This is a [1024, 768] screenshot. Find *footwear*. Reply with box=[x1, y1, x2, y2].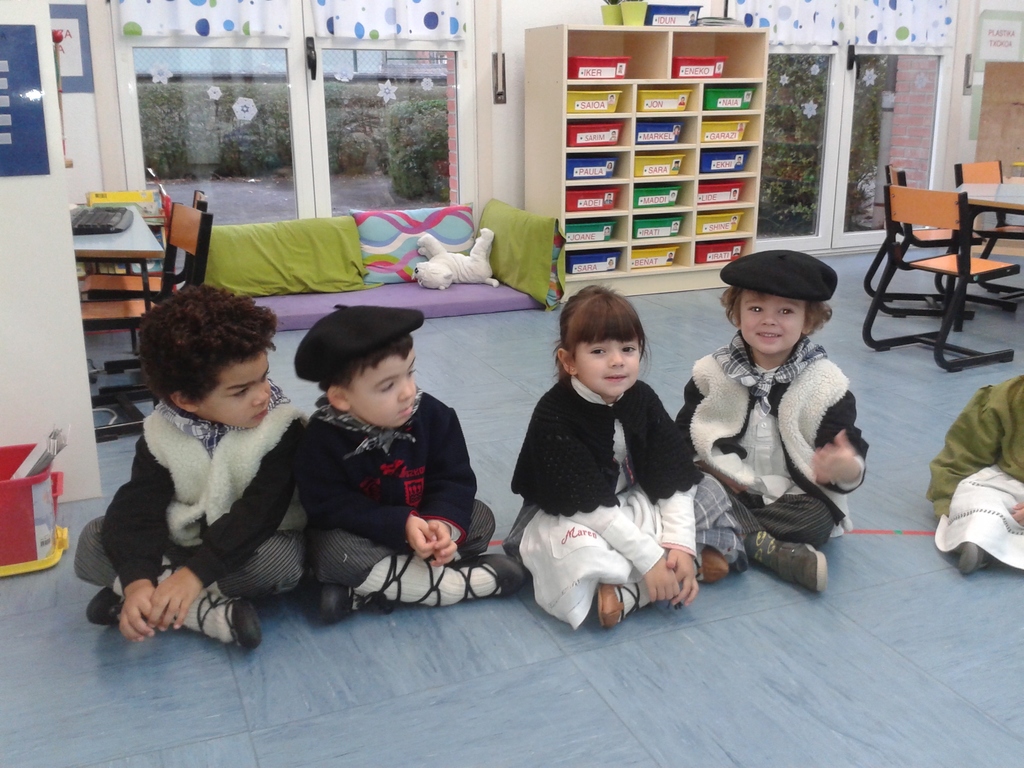
box=[948, 541, 991, 582].
